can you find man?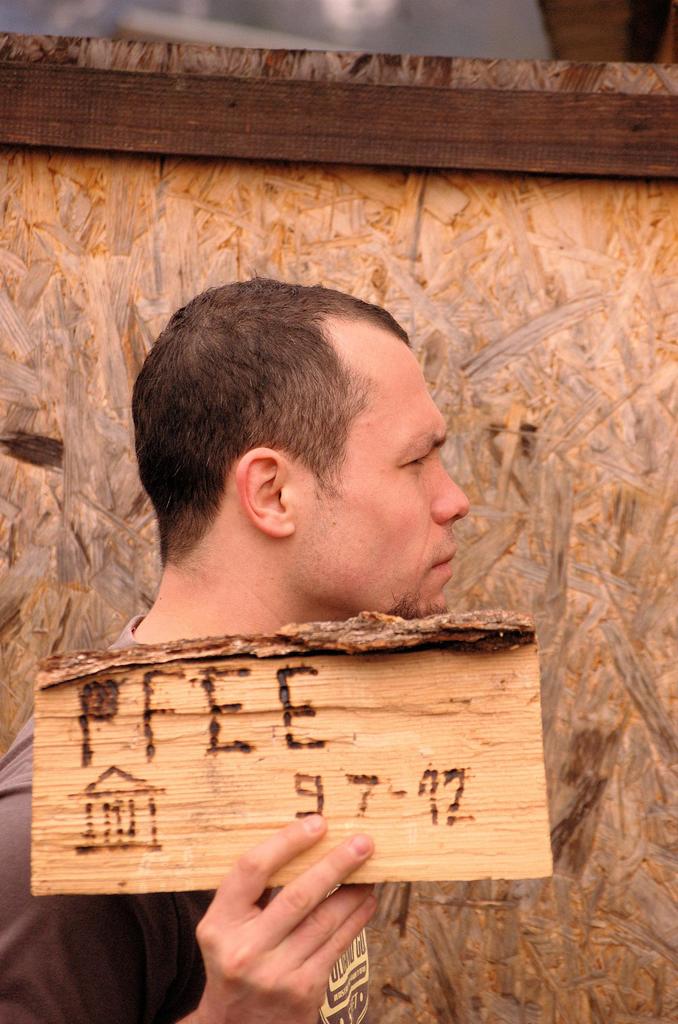
Yes, bounding box: (129,245,494,613).
